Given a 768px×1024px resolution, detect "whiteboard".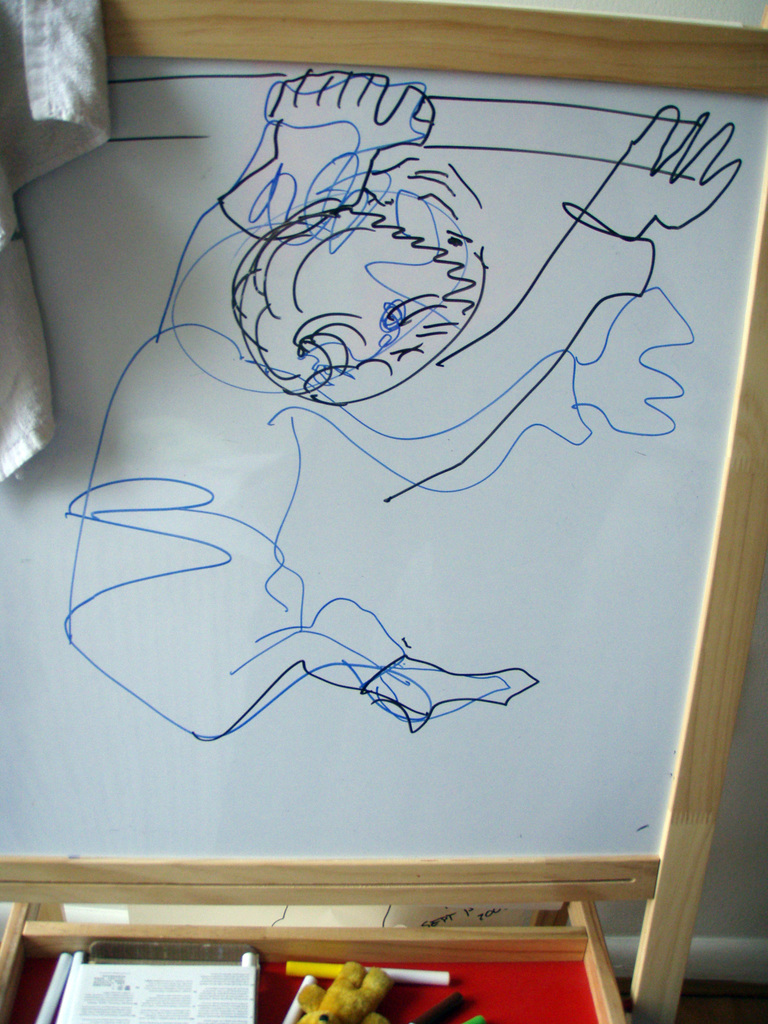
locate(0, 0, 767, 908).
